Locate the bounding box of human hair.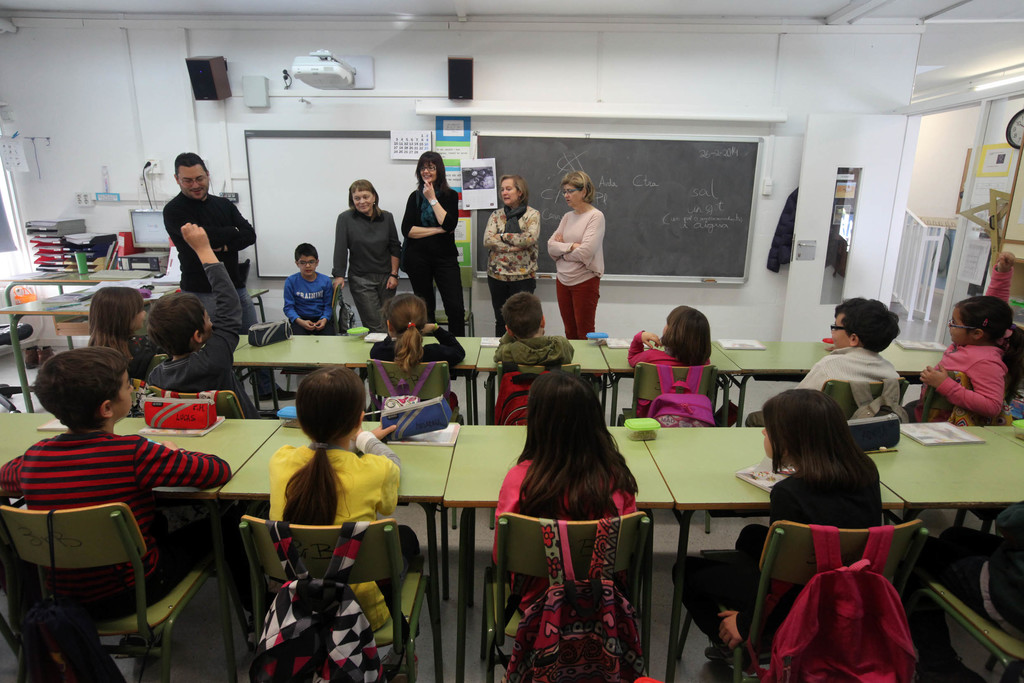
Bounding box: detection(658, 304, 716, 364).
